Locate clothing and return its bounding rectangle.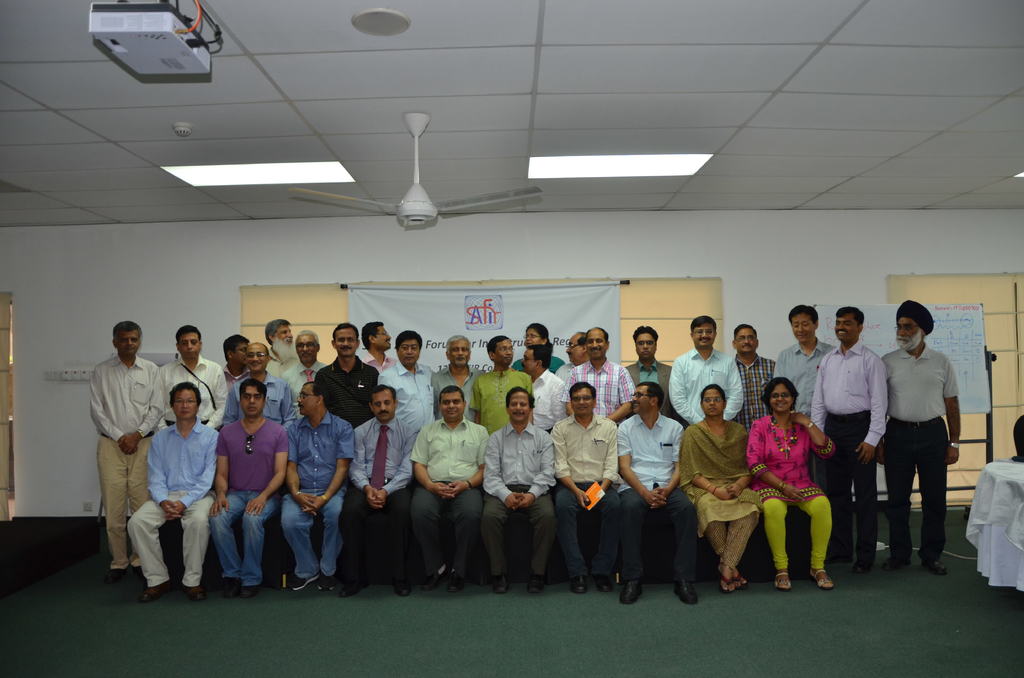
region(730, 353, 776, 428).
